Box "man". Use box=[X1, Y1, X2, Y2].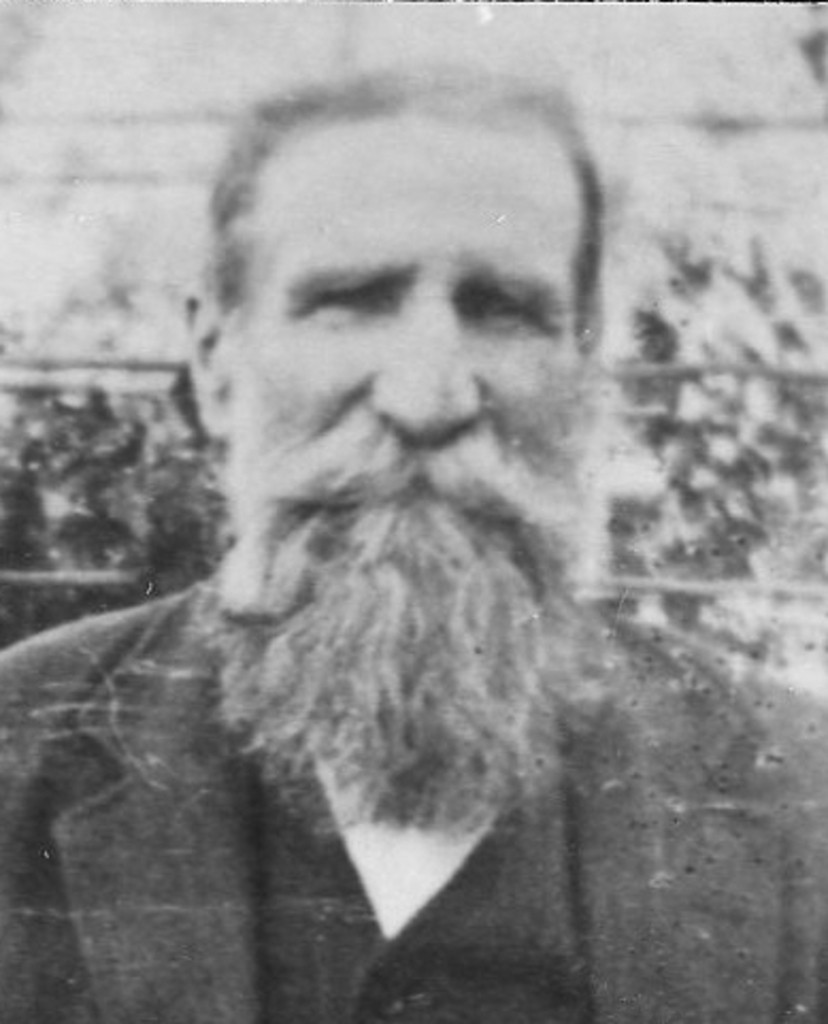
box=[0, 62, 826, 1022].
